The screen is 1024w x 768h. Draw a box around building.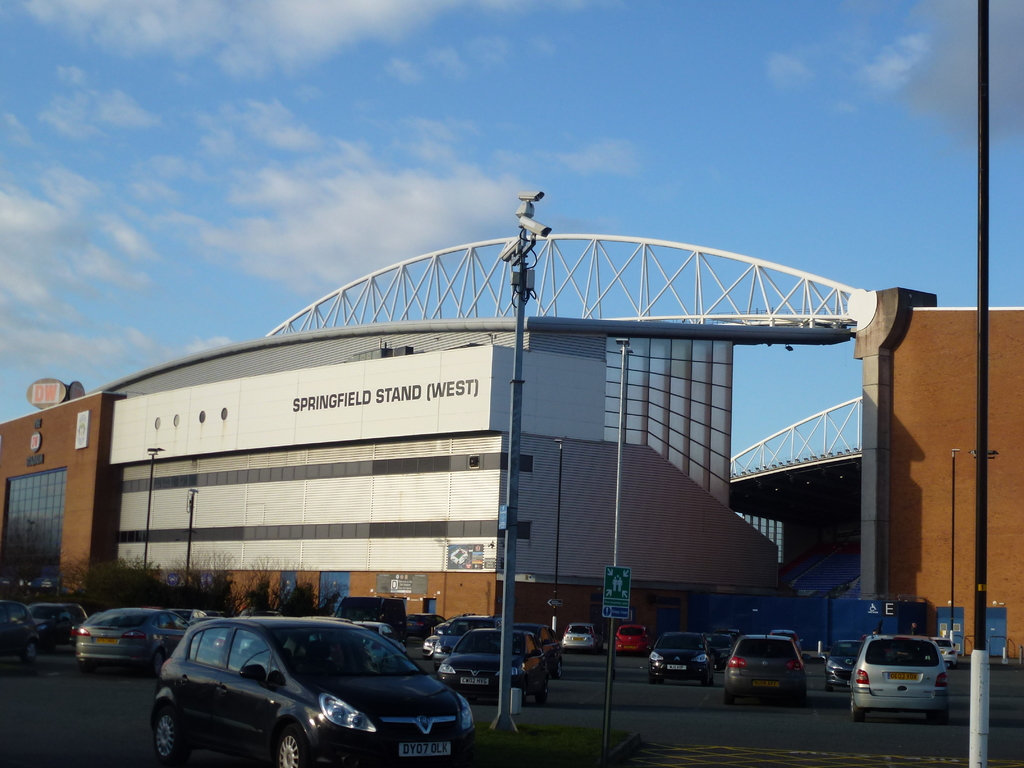
(0, 234, 1023, 666).
